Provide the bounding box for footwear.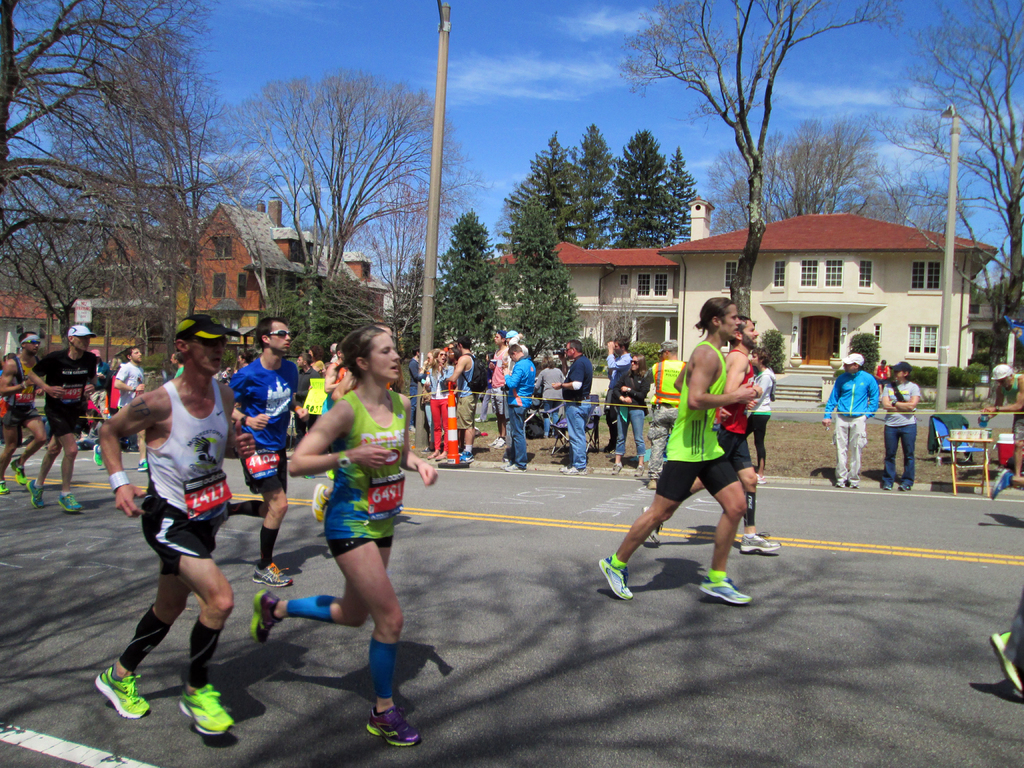
left=93, top=446, right=102, bottom=466.
